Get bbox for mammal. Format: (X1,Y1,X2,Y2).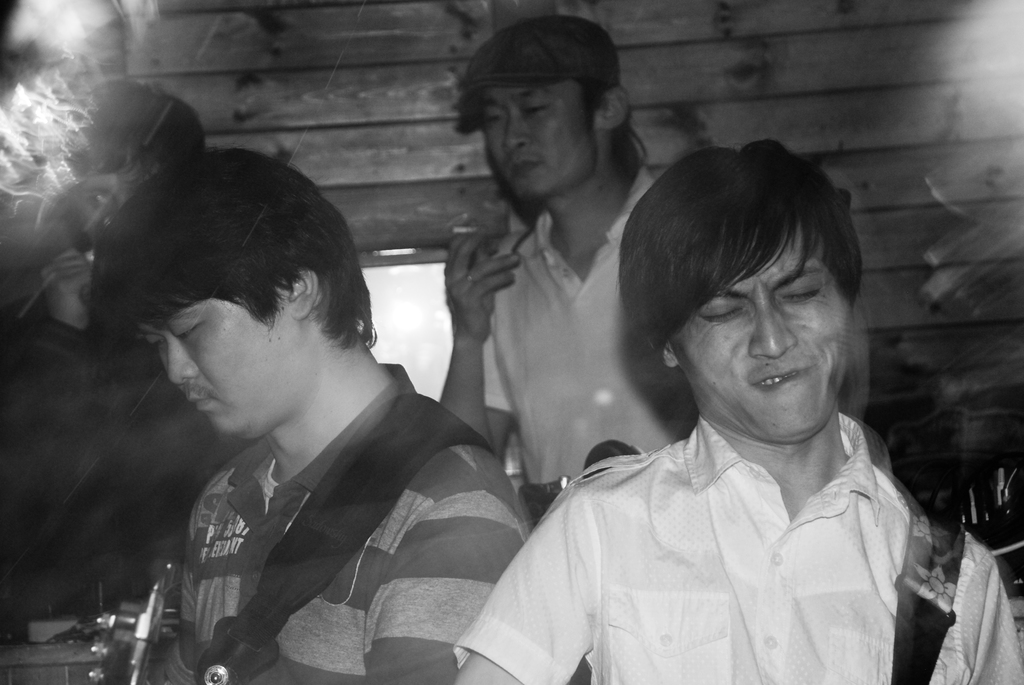
(24,118,567,684).
